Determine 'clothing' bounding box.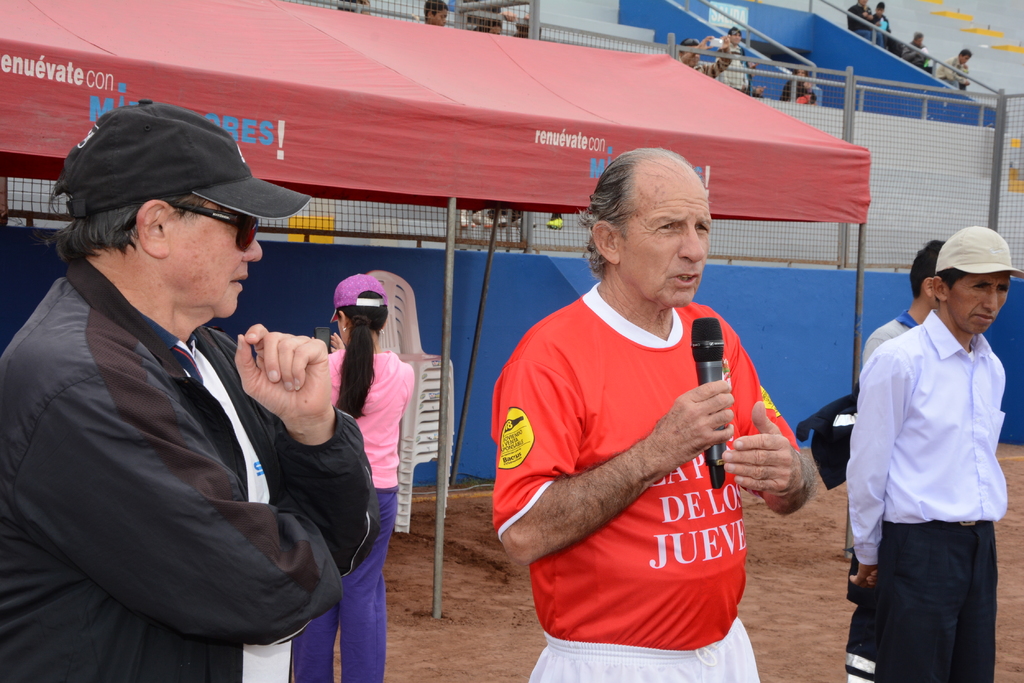
Determined: 289 352 423 682.
